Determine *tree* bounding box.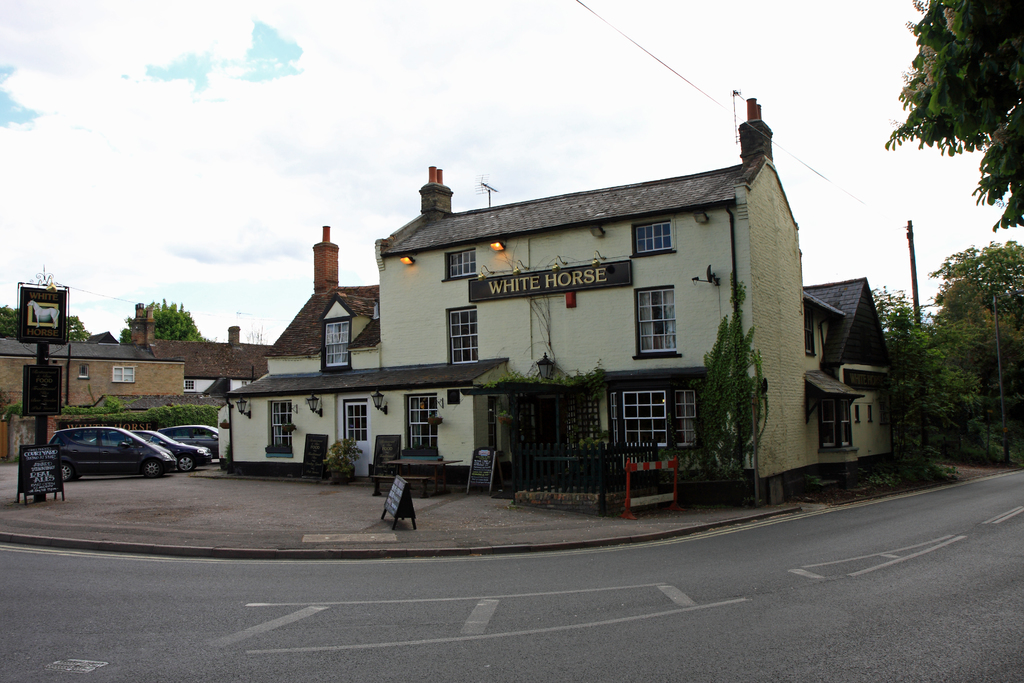
Determined: region(870, 0, 1023, 241).
